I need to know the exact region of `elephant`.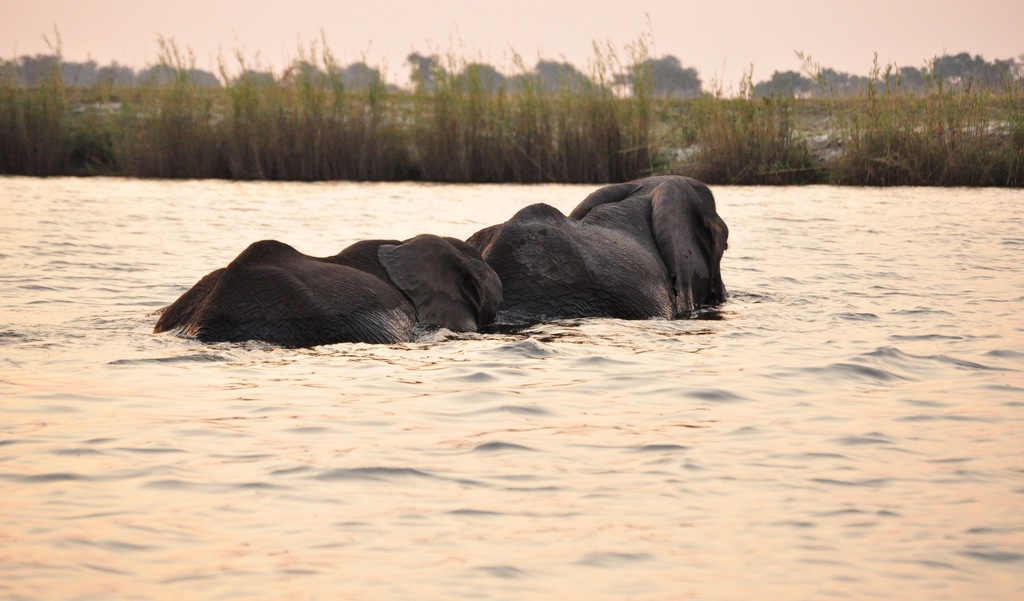
Region: crop(127, 220, 535, 356).
